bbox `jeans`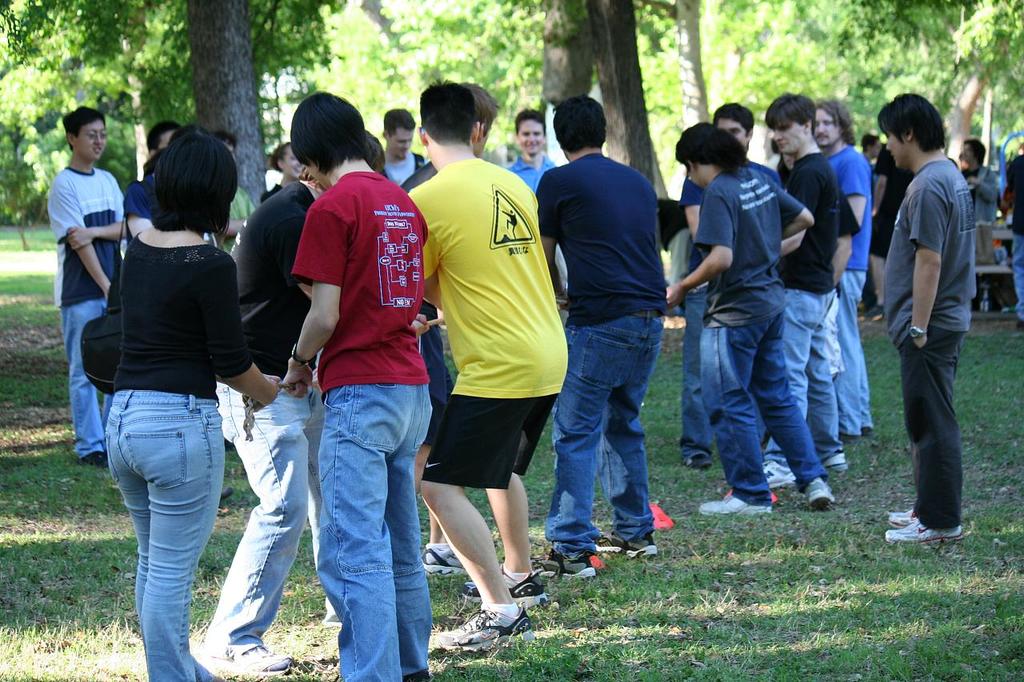
{"x1": 694, "y1": 325, "x2": 829, "y2": 506}
